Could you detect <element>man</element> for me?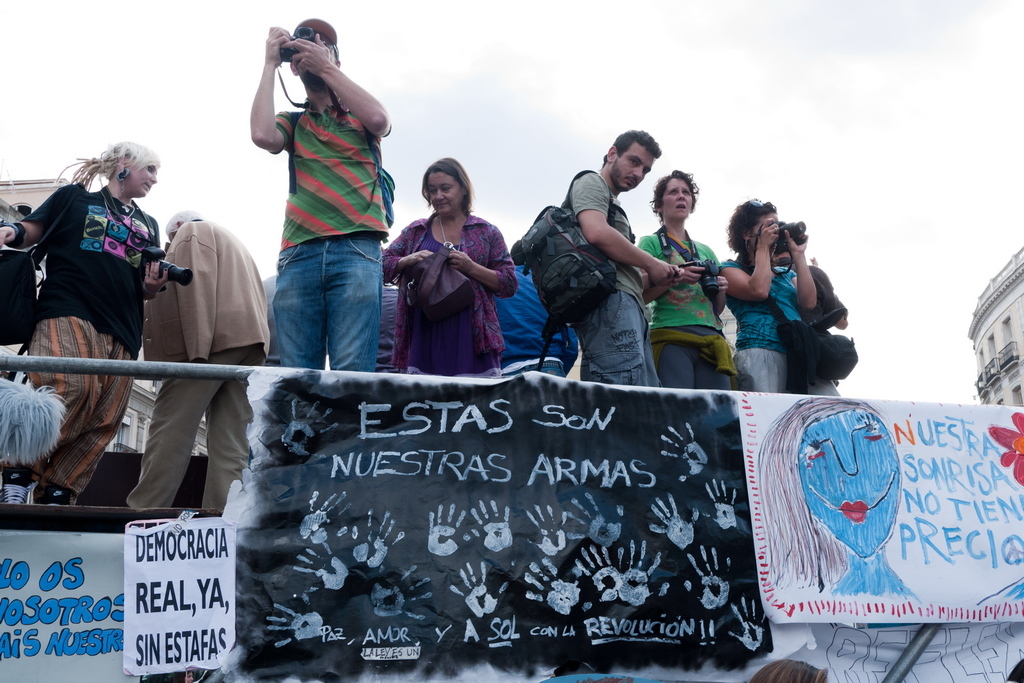
Detection result: bbox(232, 22, 407, 399).
